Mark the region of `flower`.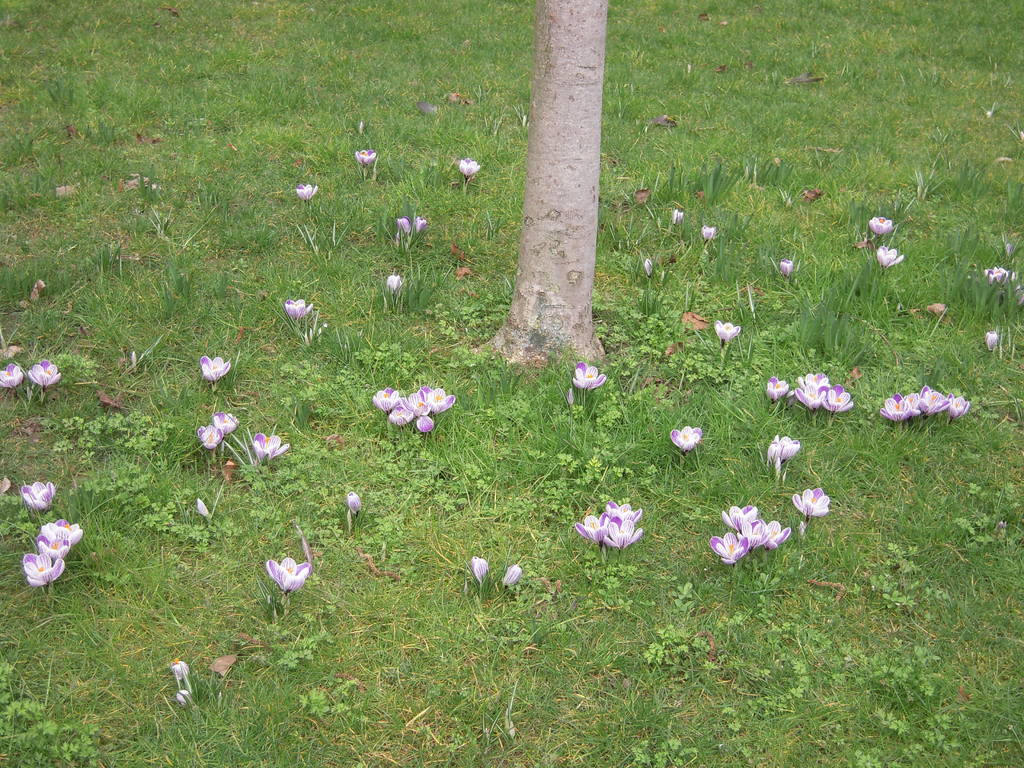
Region: l=792, t=381, r=828, b=406.
